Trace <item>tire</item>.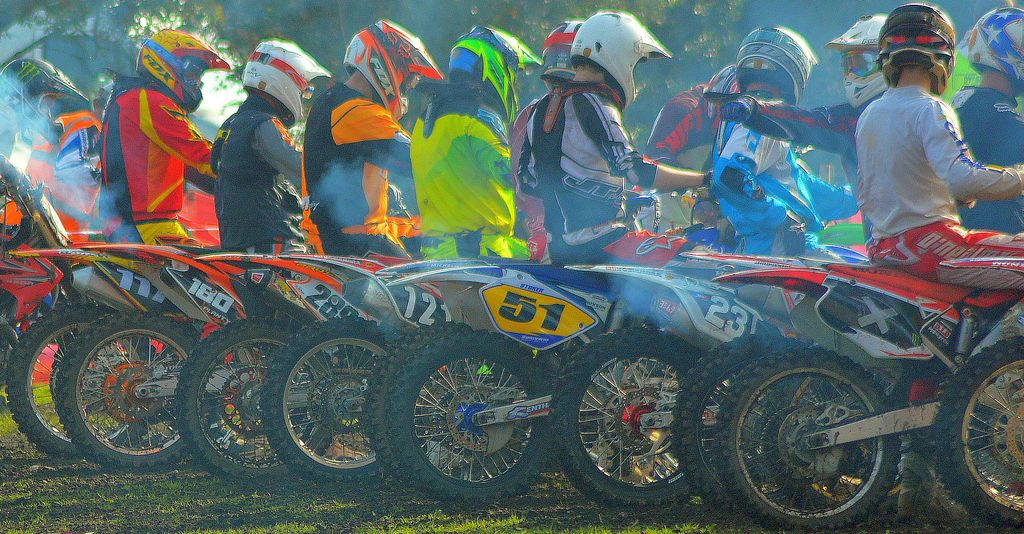
Traced to {"left": 177, "top": 321, "right": 341, "bottom": 486}.
